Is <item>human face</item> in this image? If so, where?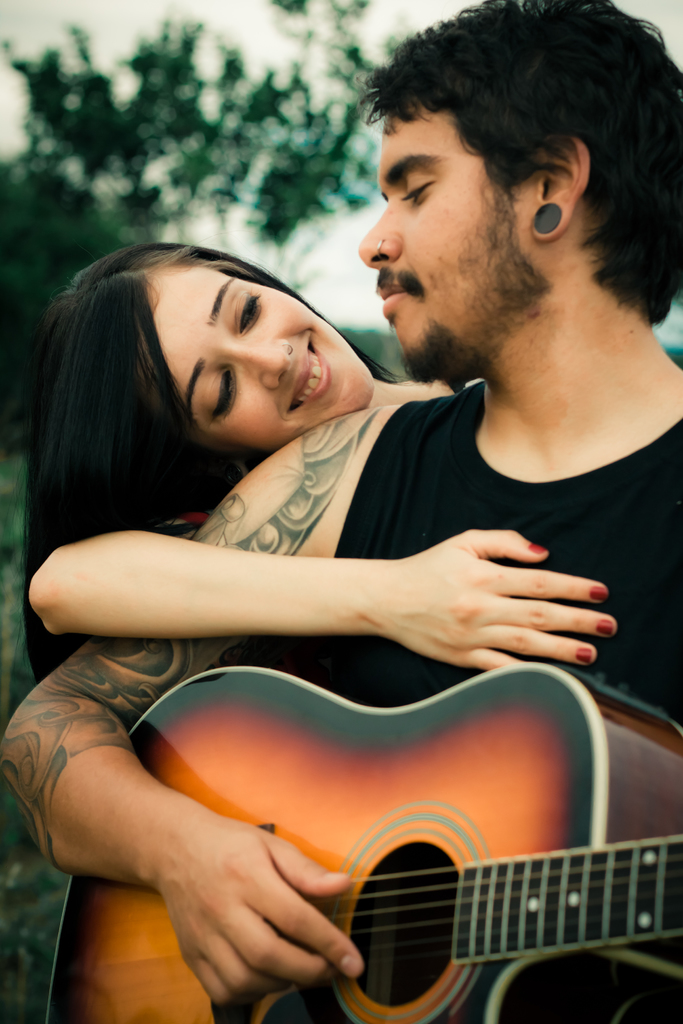
Yes, at 148, 253, 367, 454.
